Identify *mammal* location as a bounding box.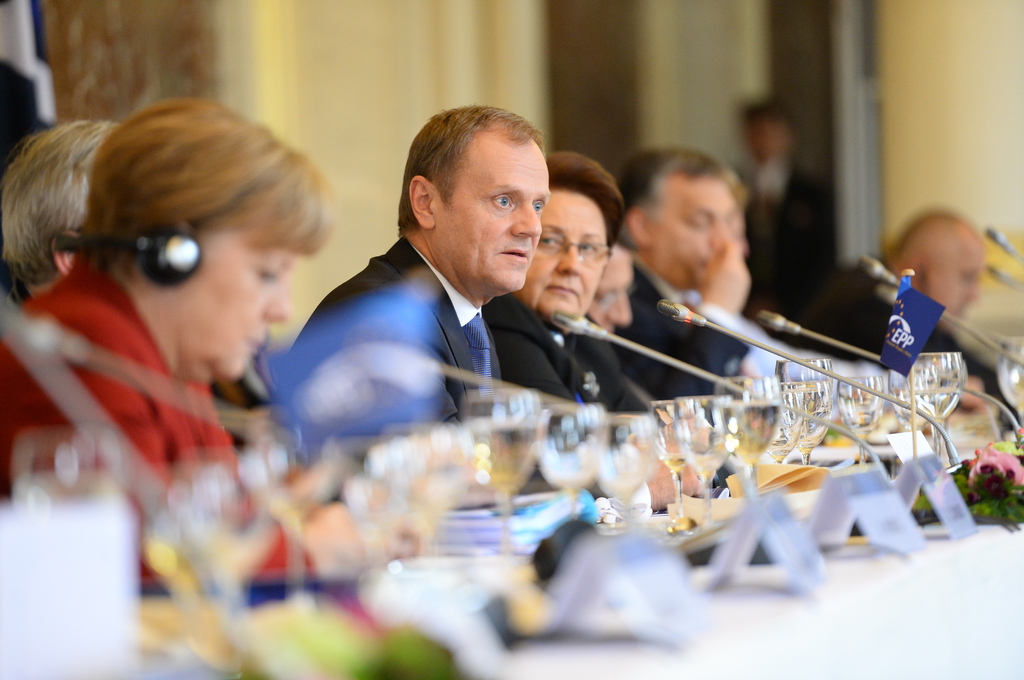
left=589, top=224, right=652, bottom=411.
